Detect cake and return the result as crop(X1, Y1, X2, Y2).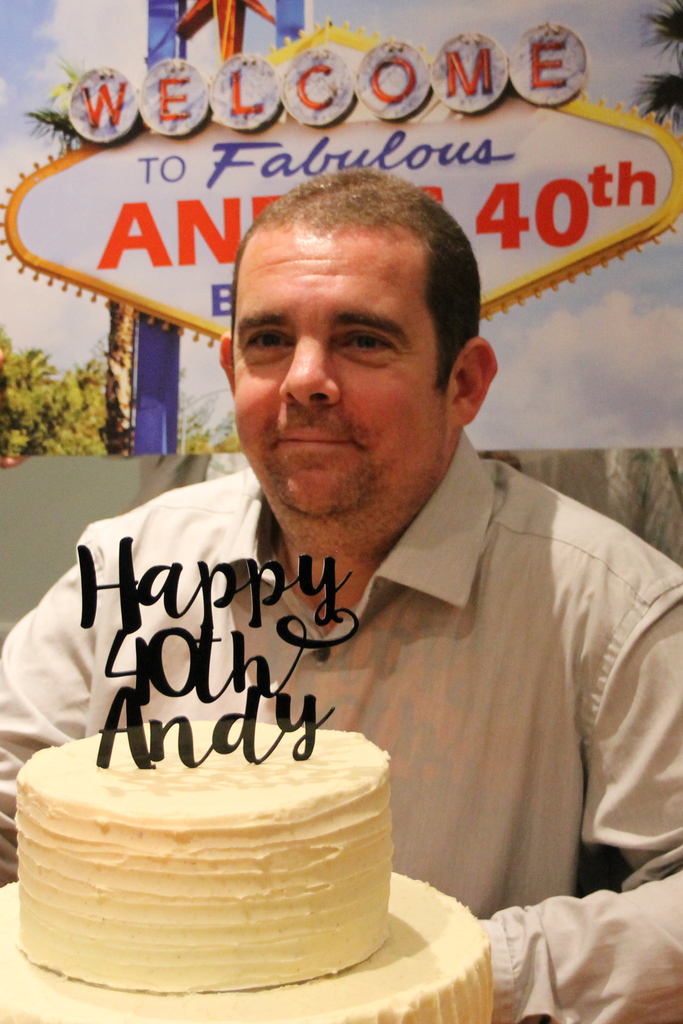
crop(17, 716, 395, 989).
